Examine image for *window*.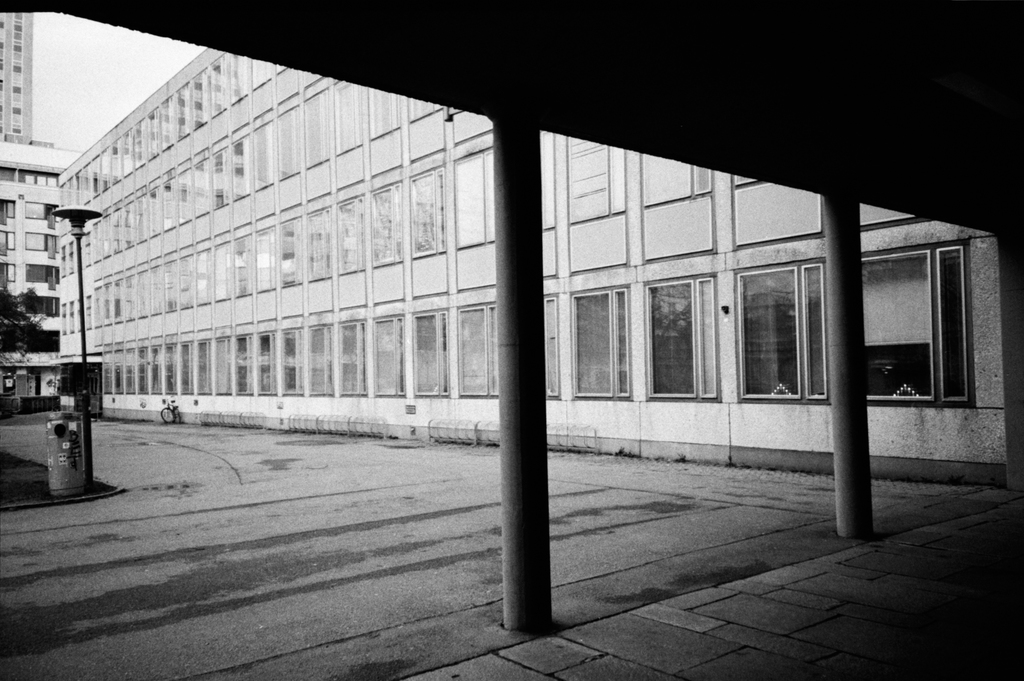
Examination result: 572 291 634 401.
